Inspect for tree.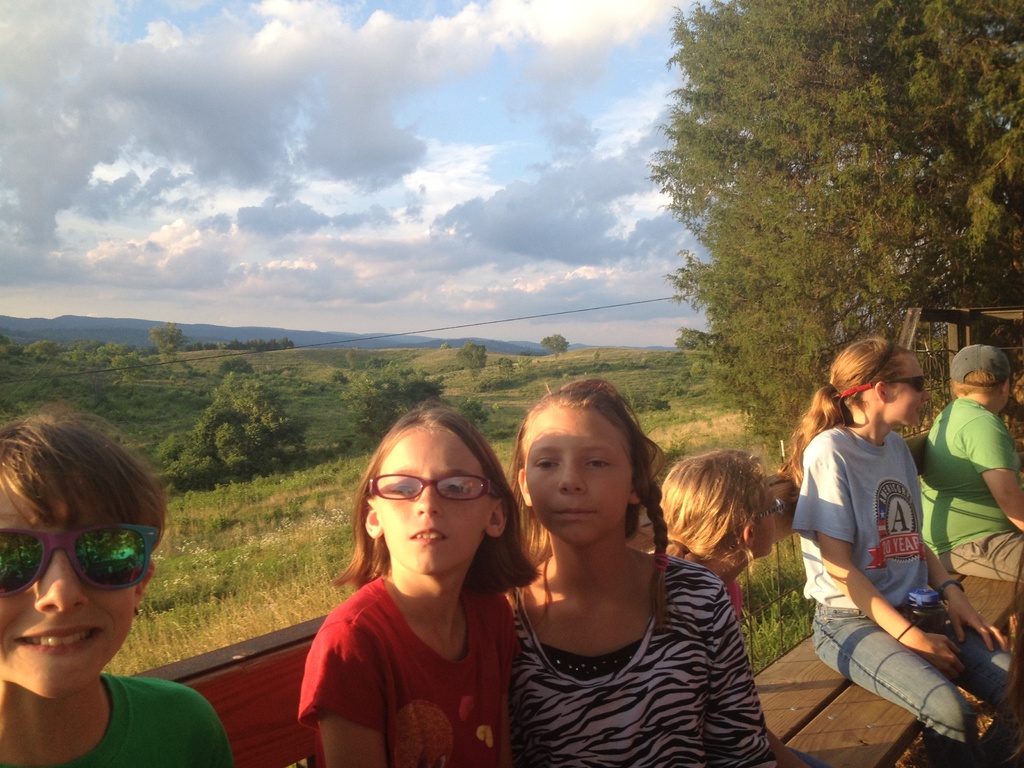
Inspection: [540,333,568,363].
